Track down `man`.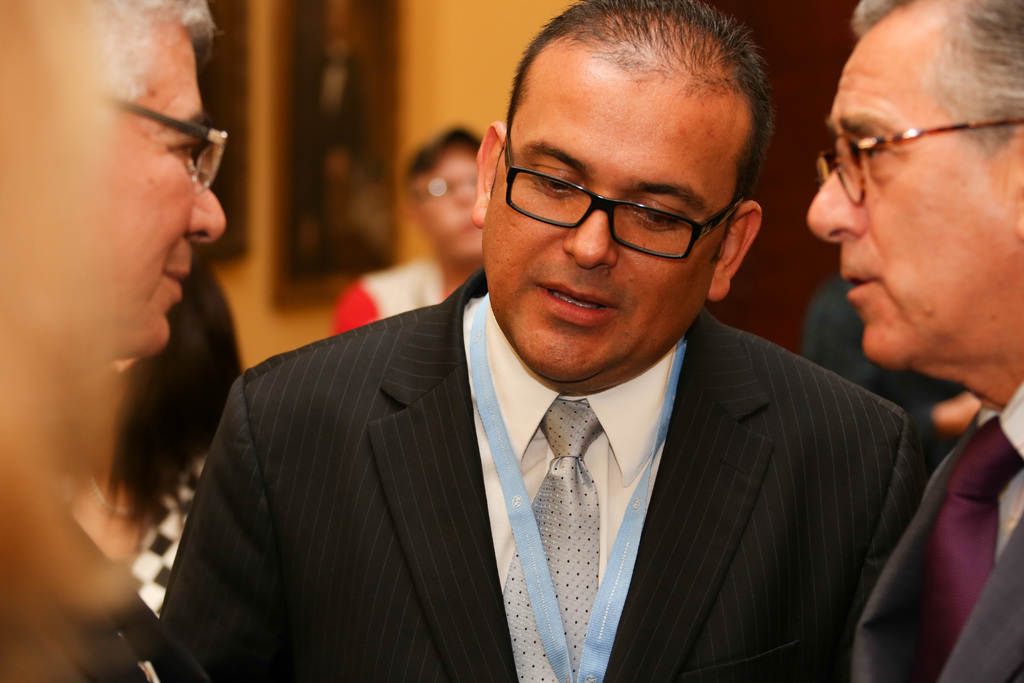
Tracked to bbox=(330, 126, 485, 338).
